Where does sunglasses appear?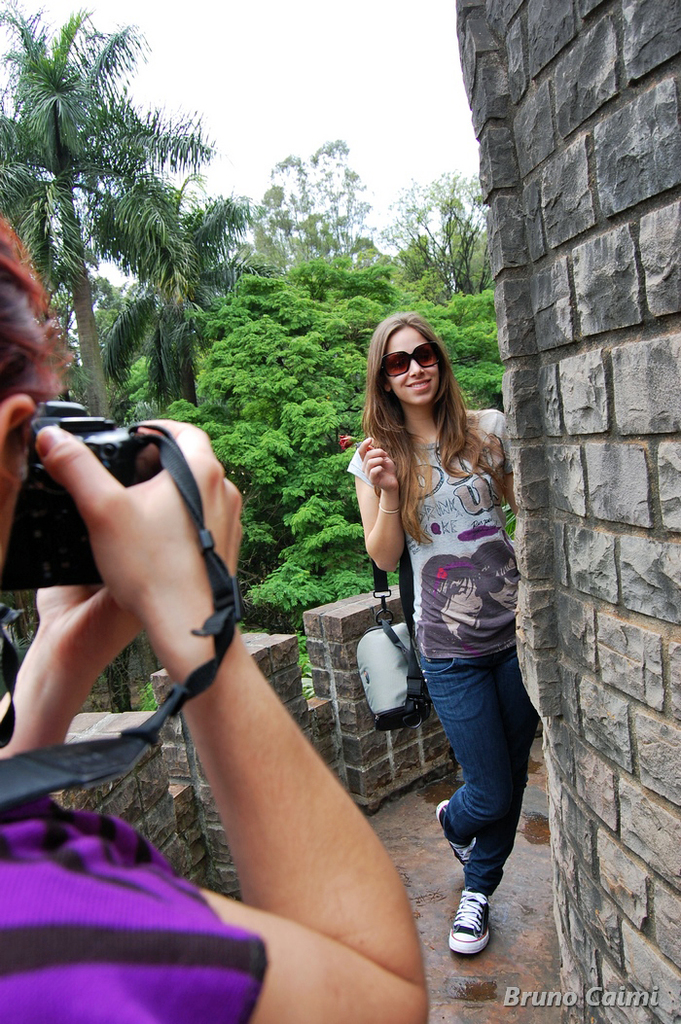
Appears at [384,343,441,376].
